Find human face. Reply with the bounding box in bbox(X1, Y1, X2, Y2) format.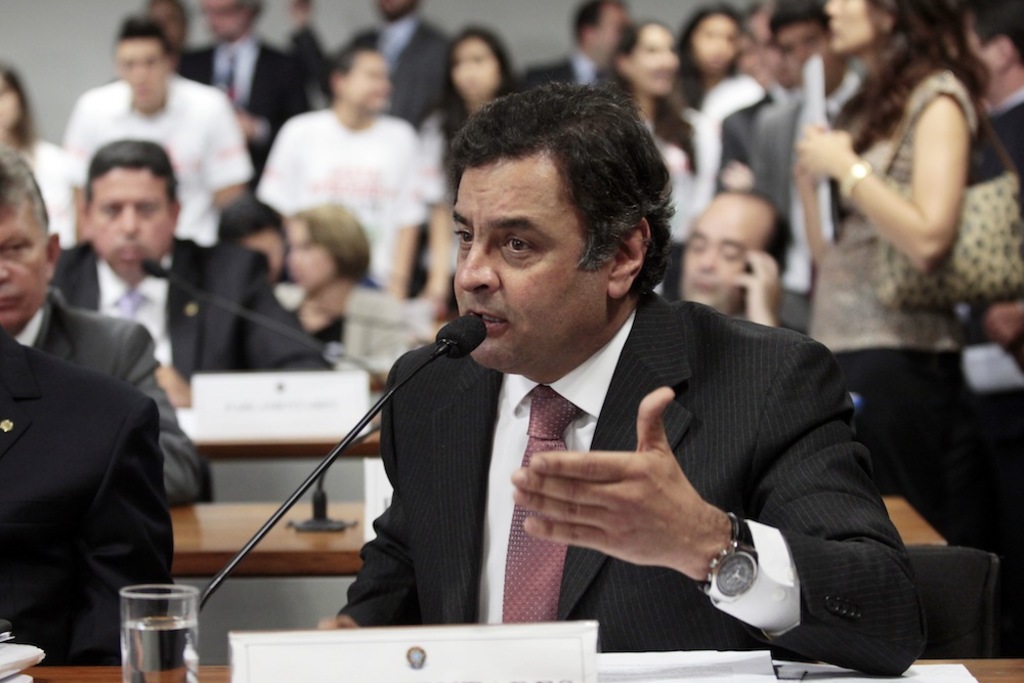
bbox(459, 175, 611, 360).
